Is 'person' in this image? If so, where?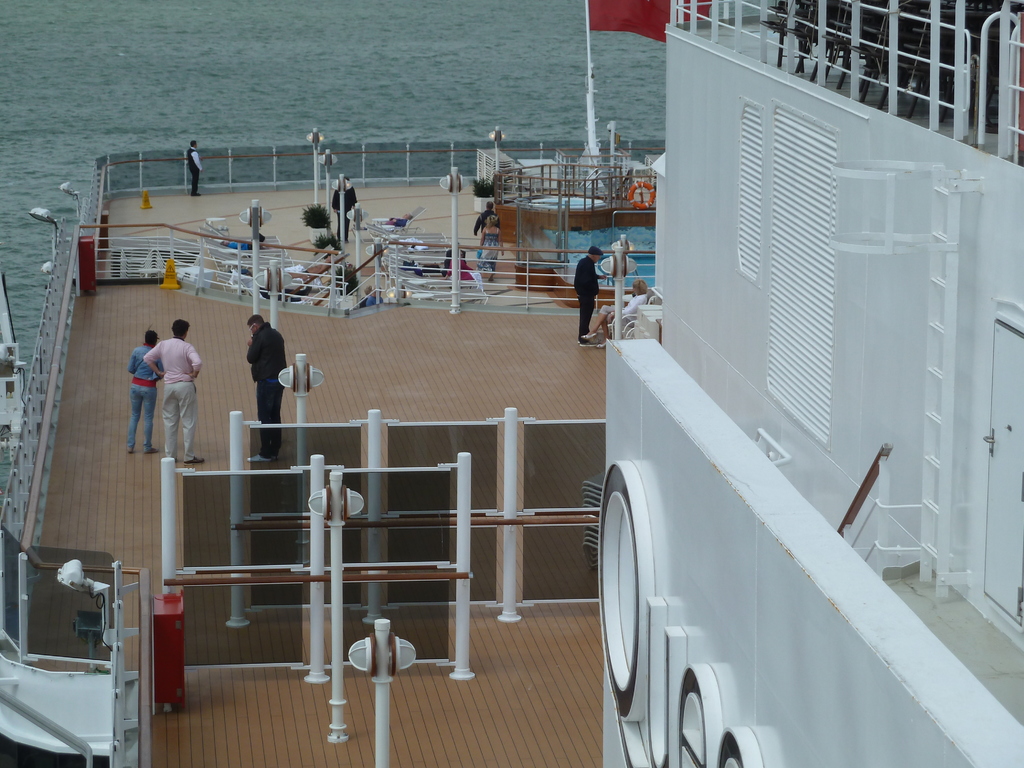
Yes, at 573,246,609,348.
